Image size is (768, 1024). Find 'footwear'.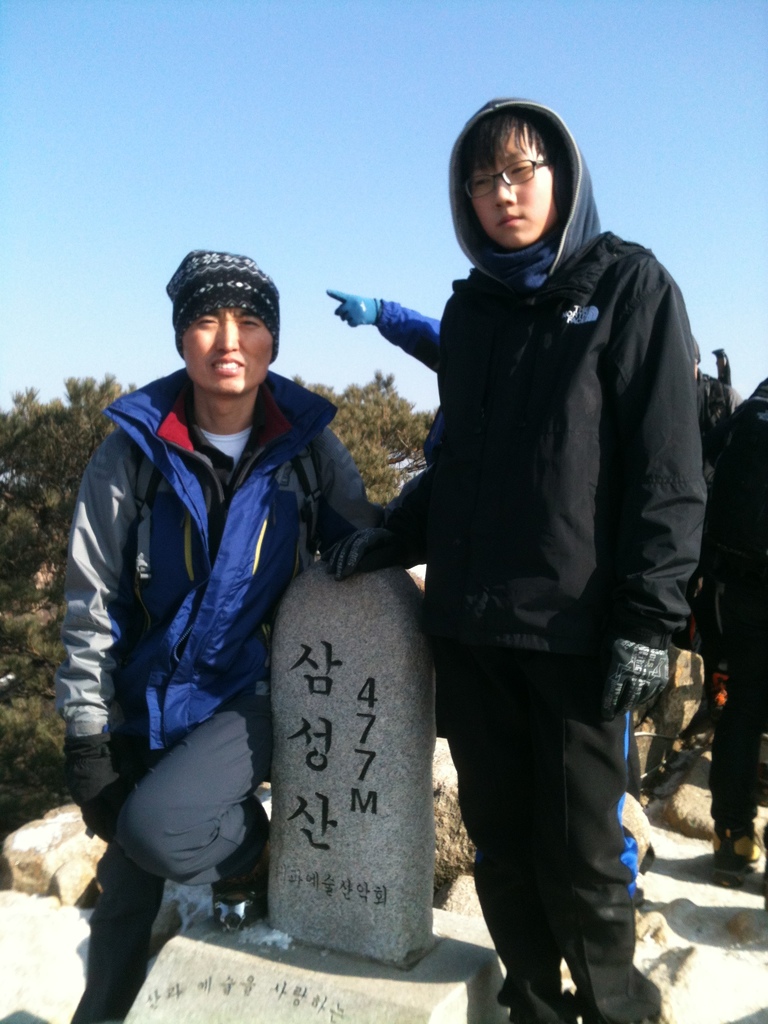
select_region(708, 819, 764, 887).
